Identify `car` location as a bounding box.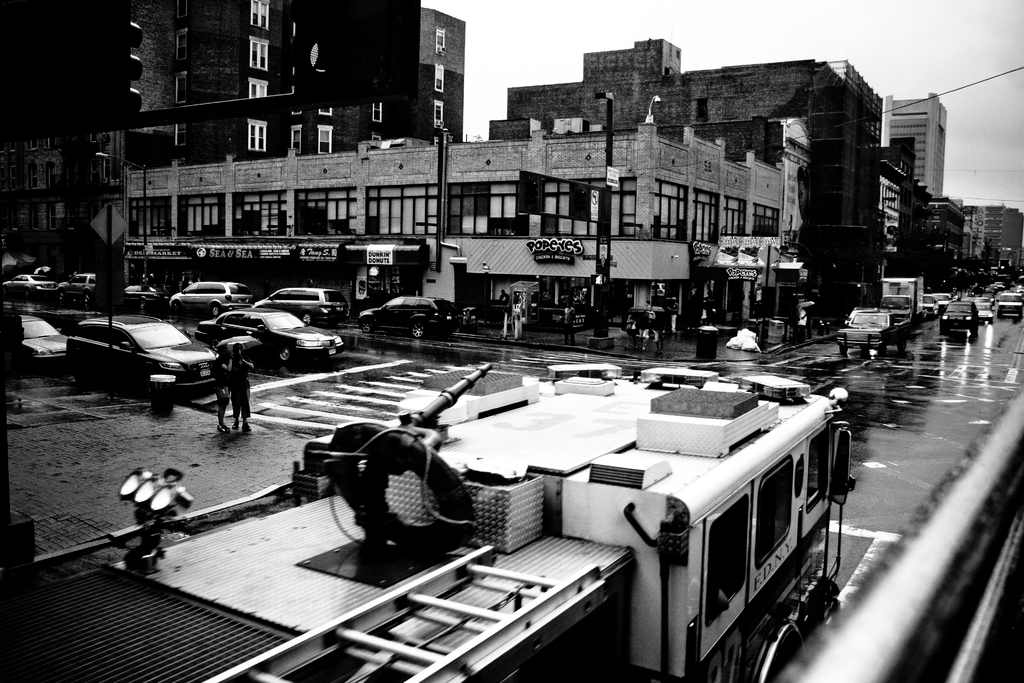
200:297:346:364.
